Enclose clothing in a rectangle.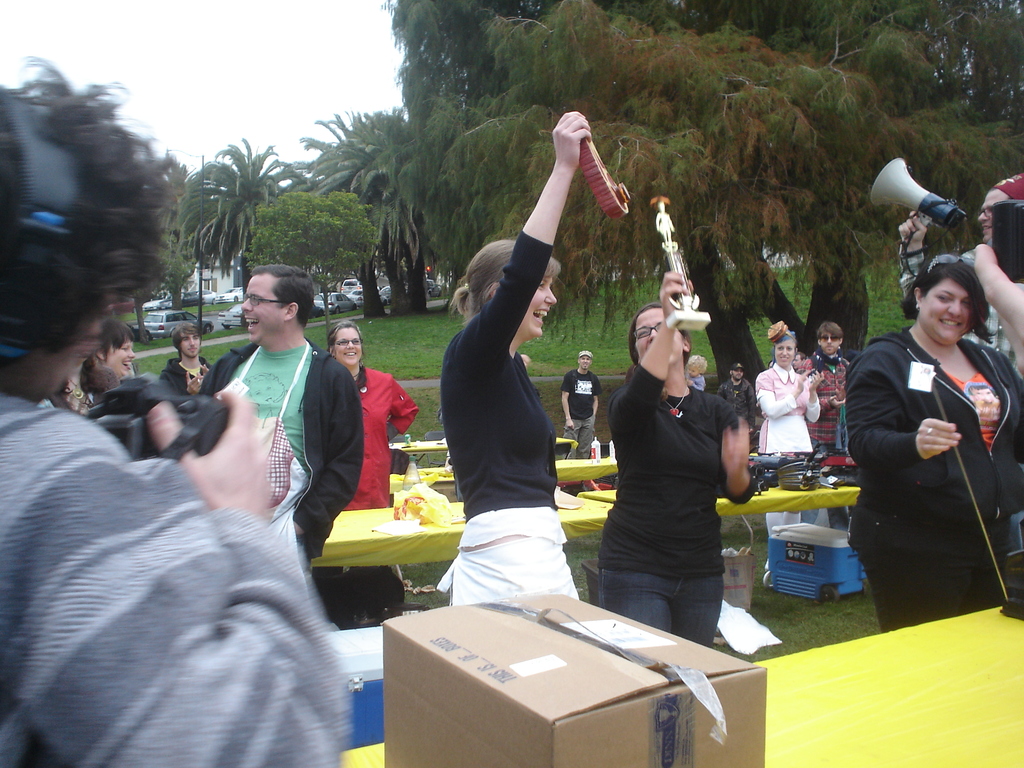
(x1=0, y1=390, x2=355, y2=767).
